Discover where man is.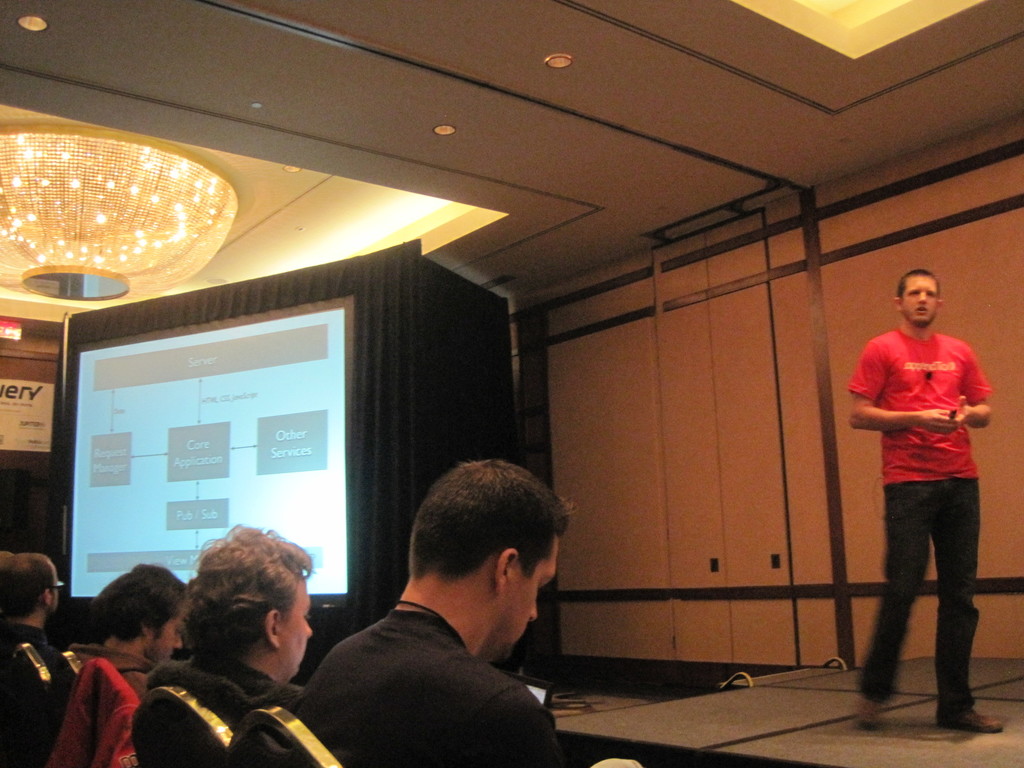
Discovered at {"left": 848, "top": 270, "right": 1007, "bottom": 732}.
